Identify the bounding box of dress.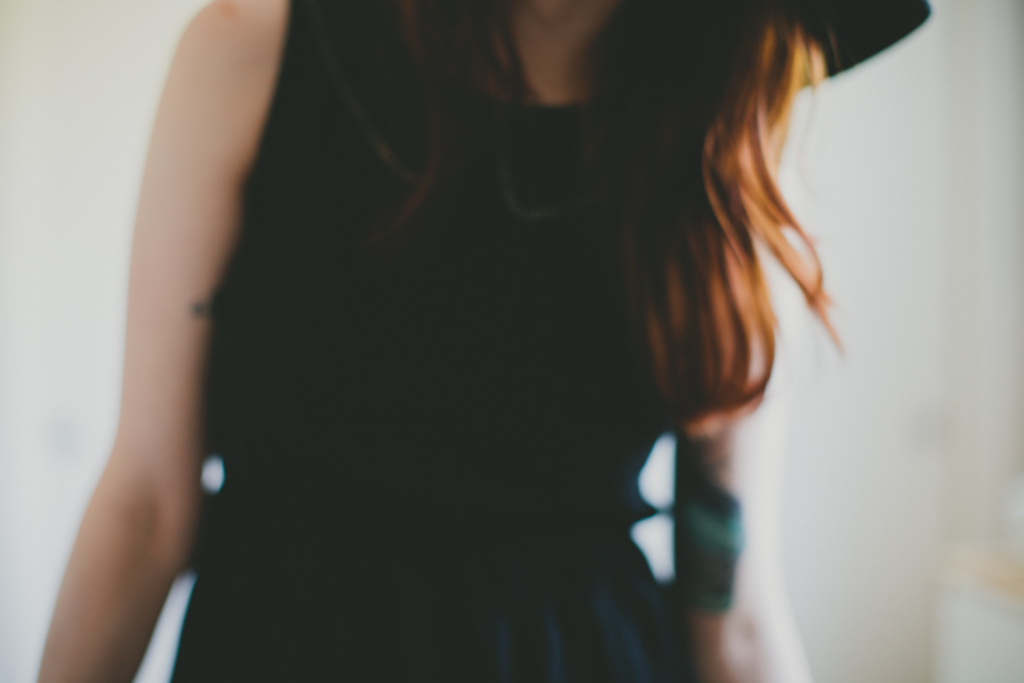
region(170, 0, 707, 681).
